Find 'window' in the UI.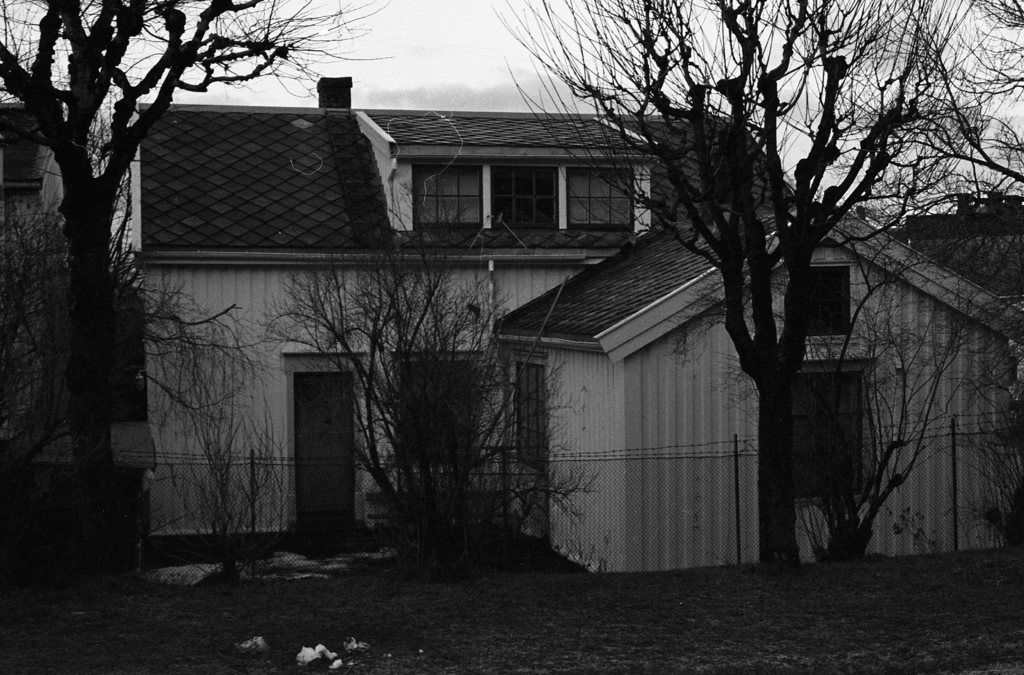
UI element at pyautogui.locateOnScreen(488, 164, 560, 231).
